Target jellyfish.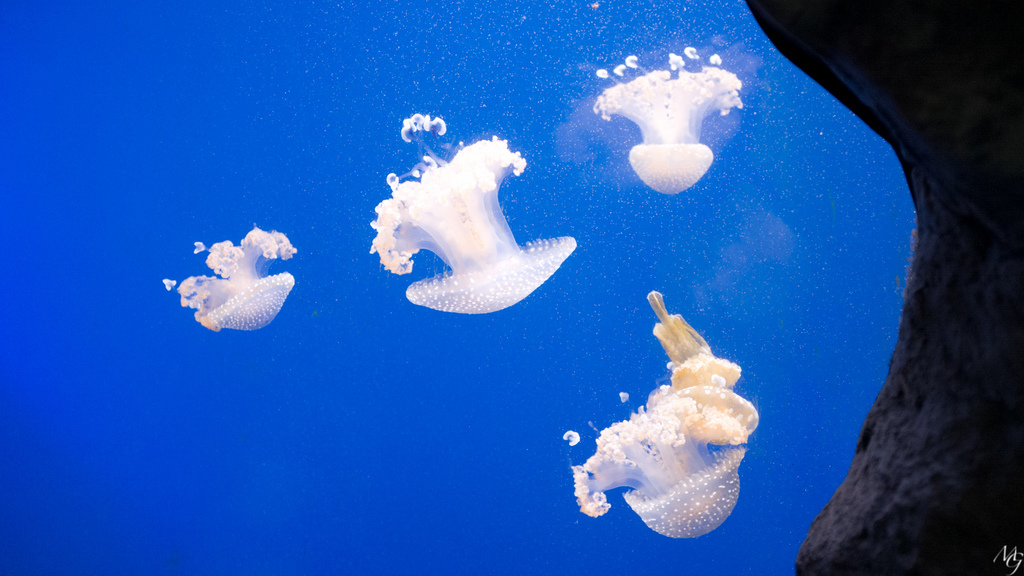
Target region: {"x1": 366, "y1": 116, "x2": 579, "y2": 314}.
